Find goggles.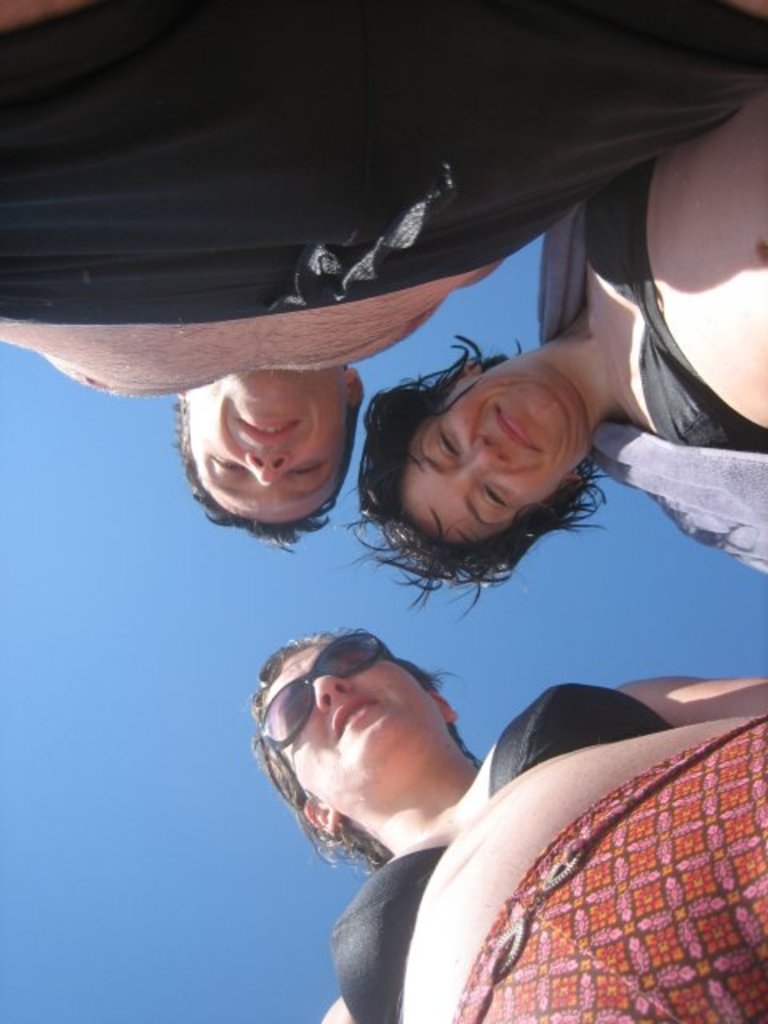
<region>259, 627, 397, 800</region>.
